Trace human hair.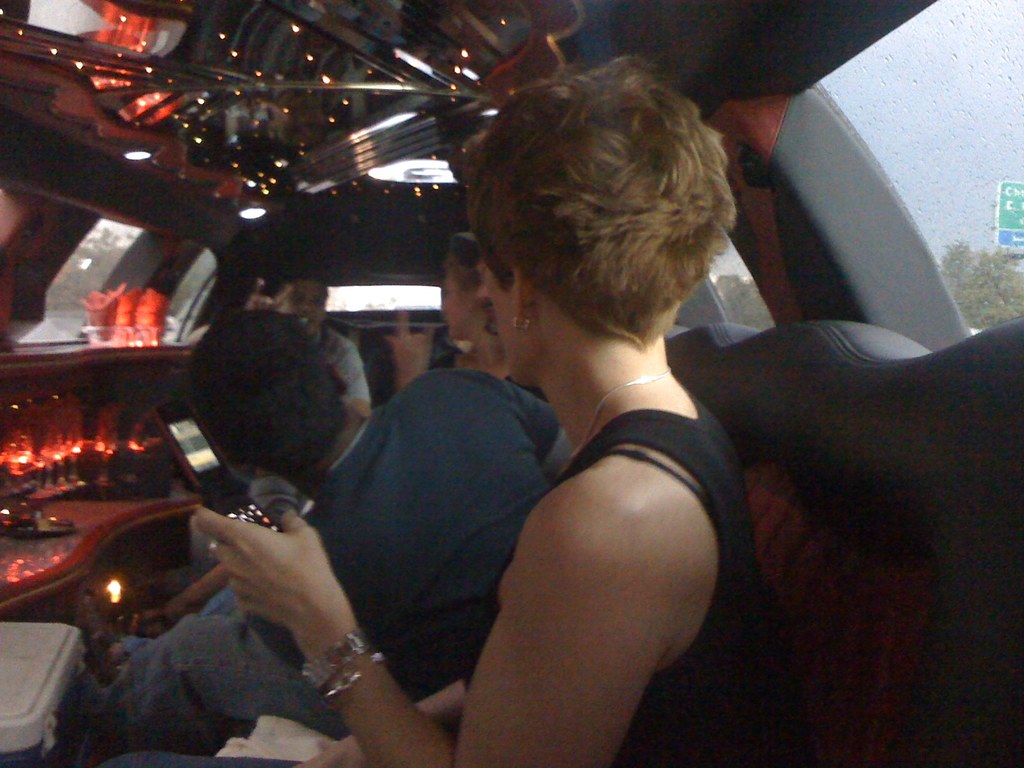
Traced to 449:228:483:292.
